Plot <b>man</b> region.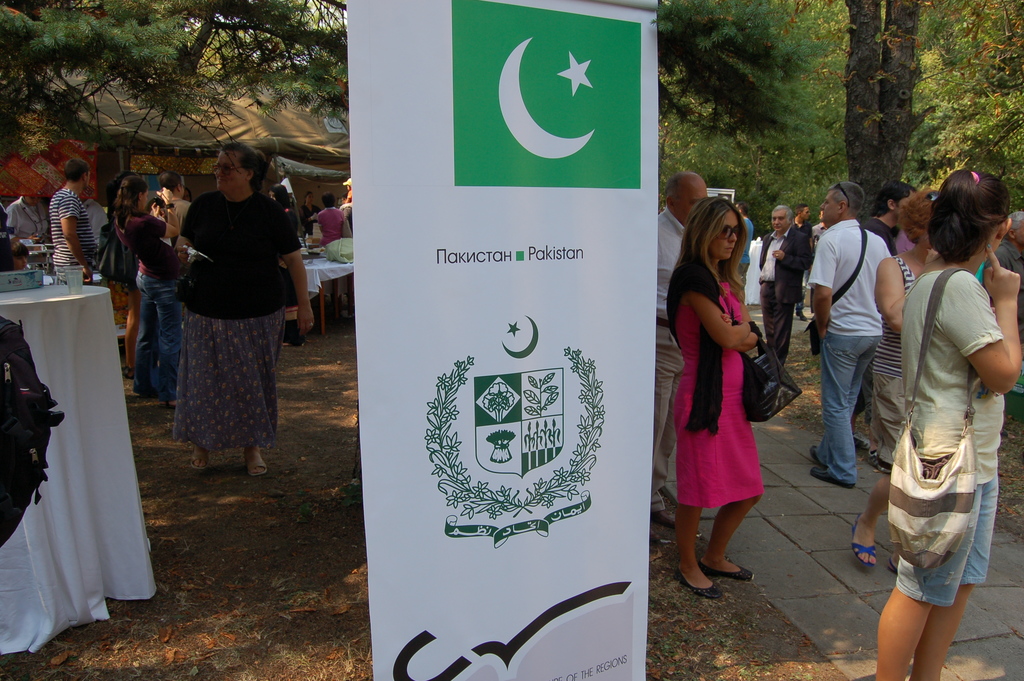
Plotted at bbox=(161, 171, 190, 238).
